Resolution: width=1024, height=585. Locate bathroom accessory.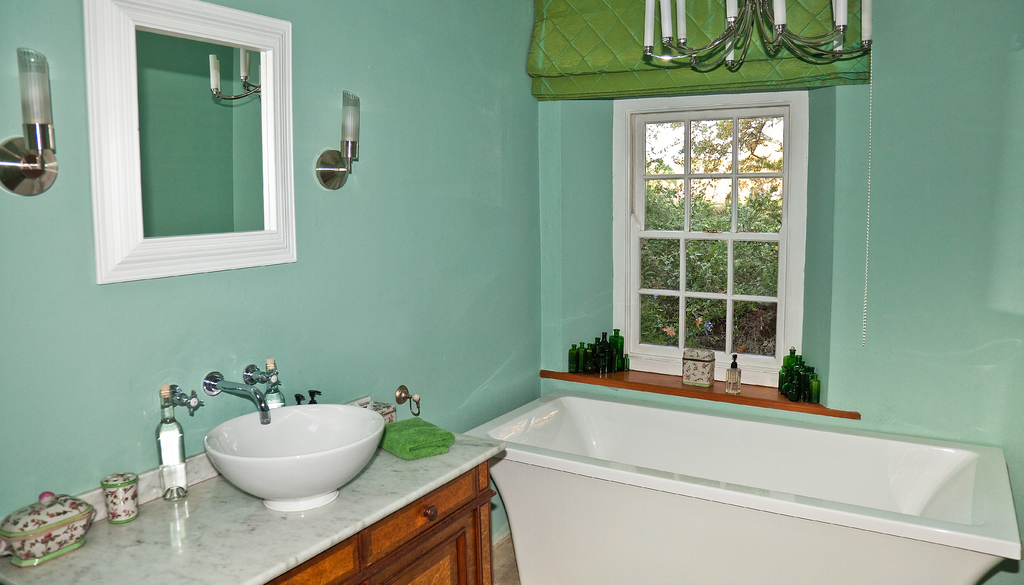
(0,47,58,198).
